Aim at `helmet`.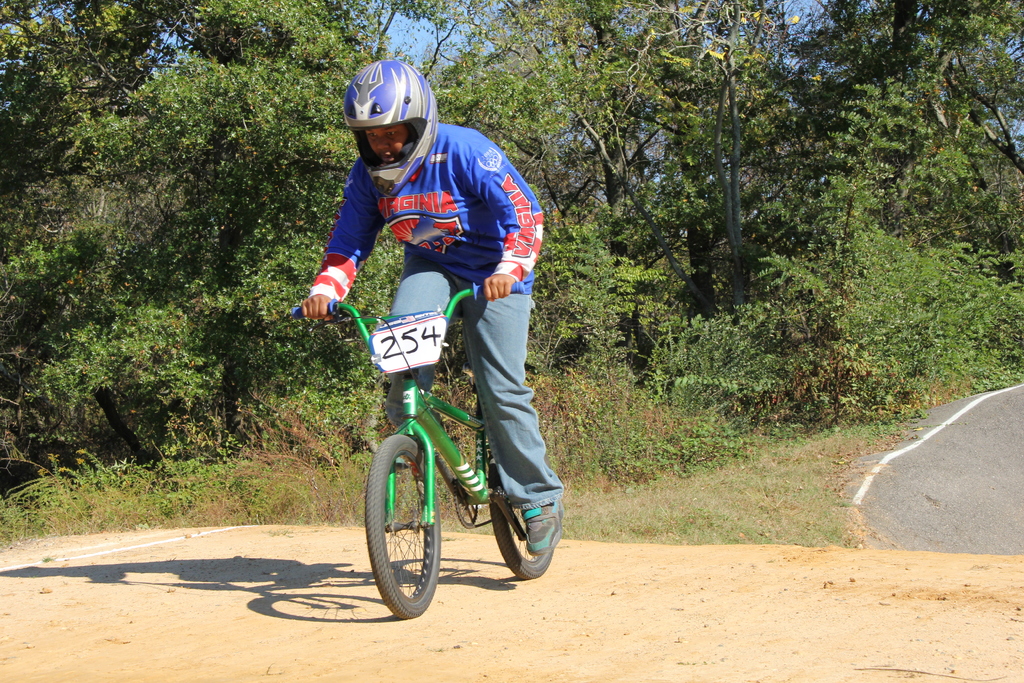
Aimed at {"x1": 346, "y1": 58, "x2": 429, "y2": 169}.
